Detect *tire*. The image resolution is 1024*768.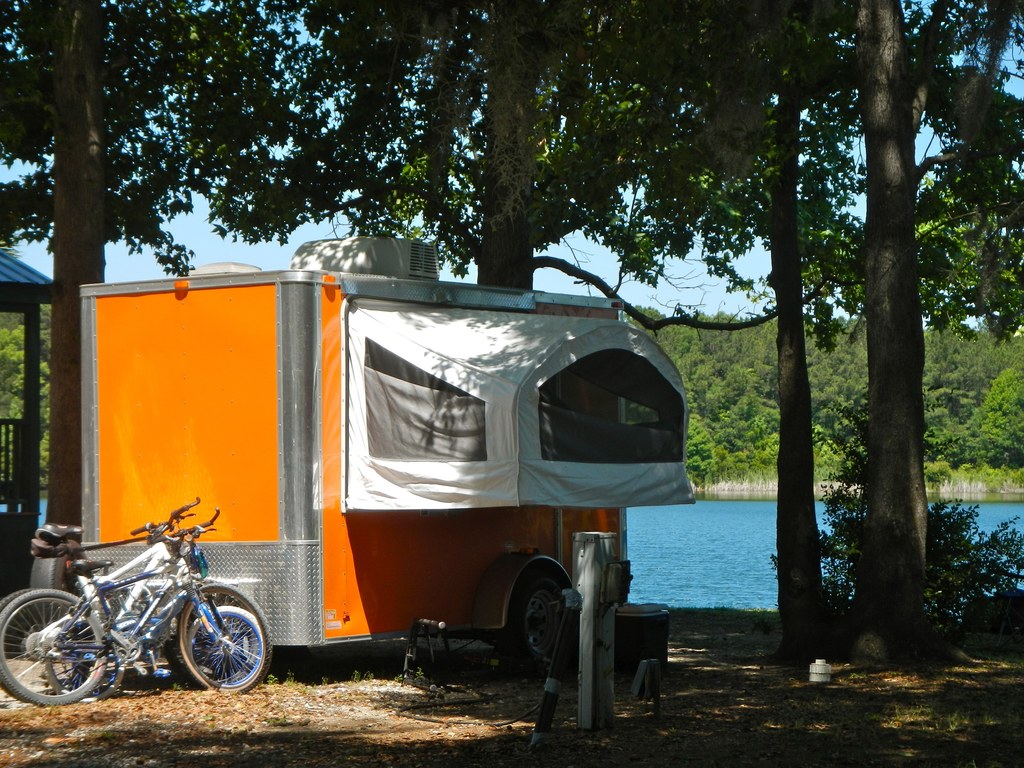
rect(0, 582, 102, 692).
